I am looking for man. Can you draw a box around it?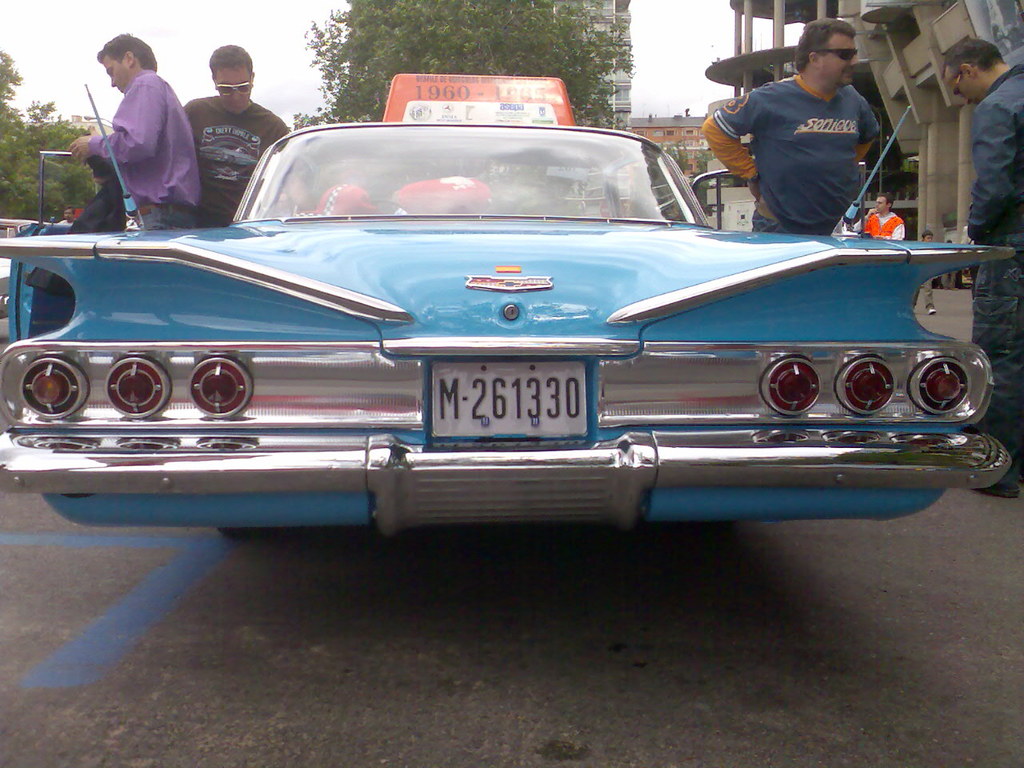
Sure, the bounding box is 940:35:1023:498.
